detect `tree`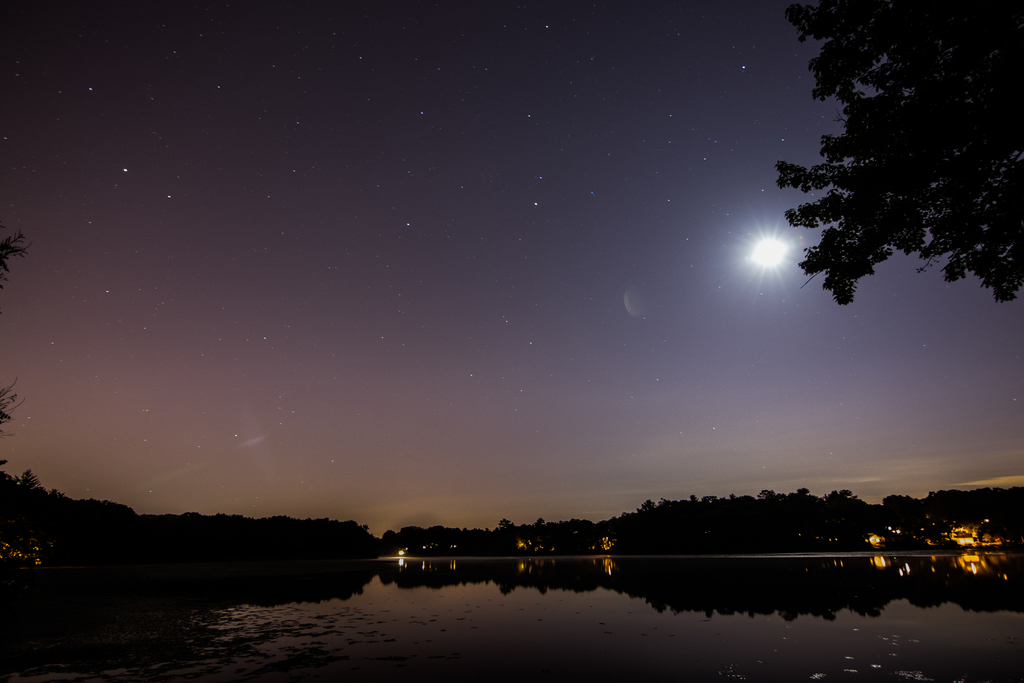
x1=19, y1=468, x2=40, y2=522
